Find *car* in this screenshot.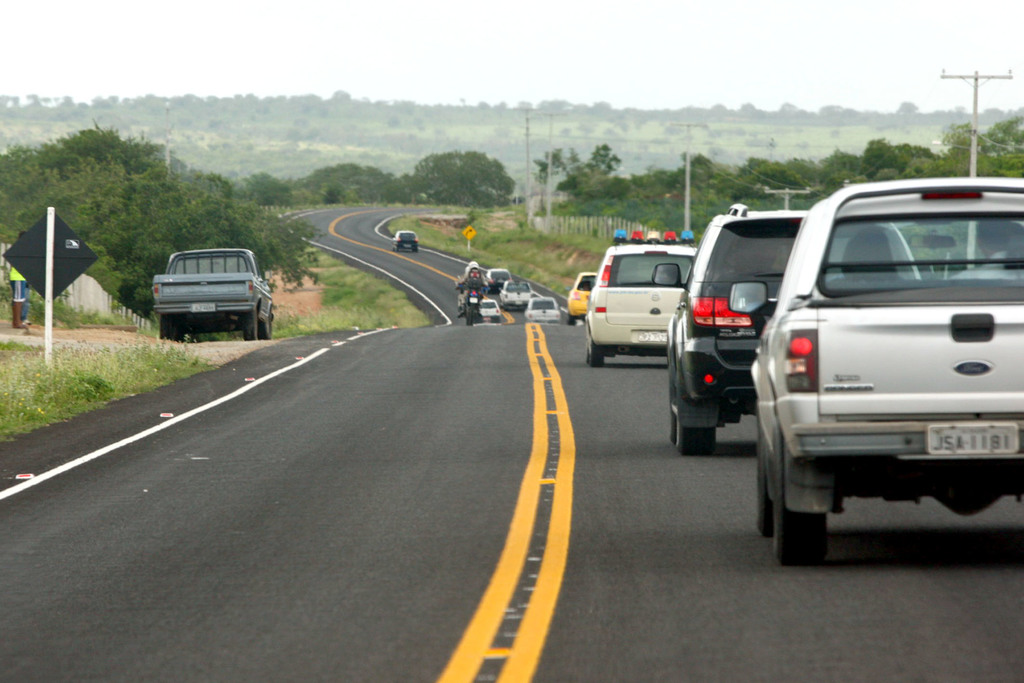
The bounding box for *car* is (x1=522, y1=300, x2=563, y2=320).
